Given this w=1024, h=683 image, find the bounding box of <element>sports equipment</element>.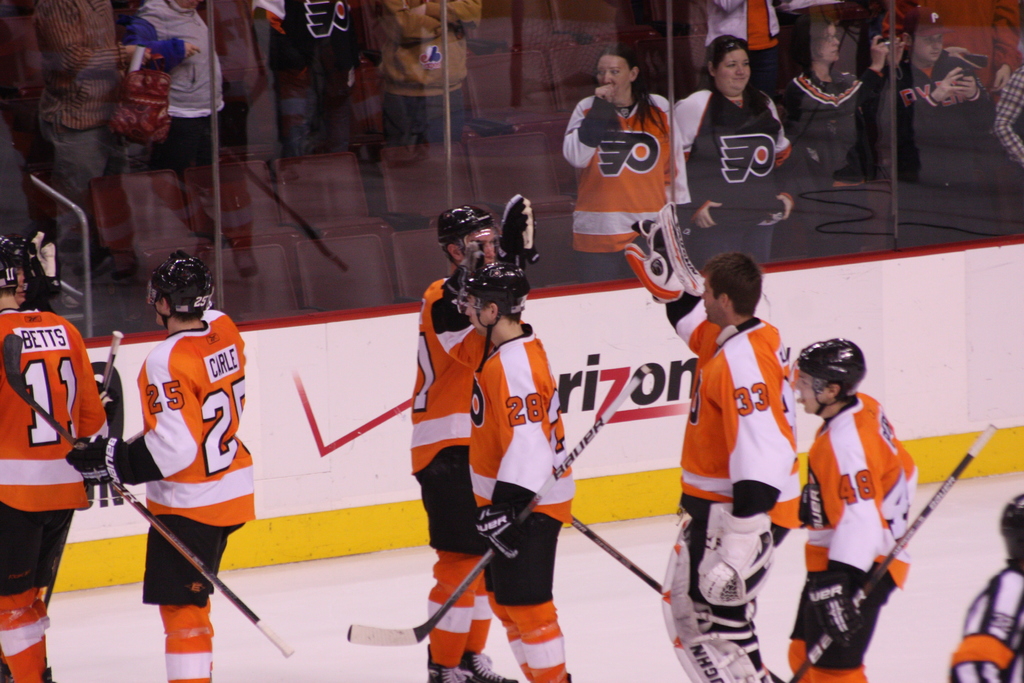
[3, 331, 294, 655].
